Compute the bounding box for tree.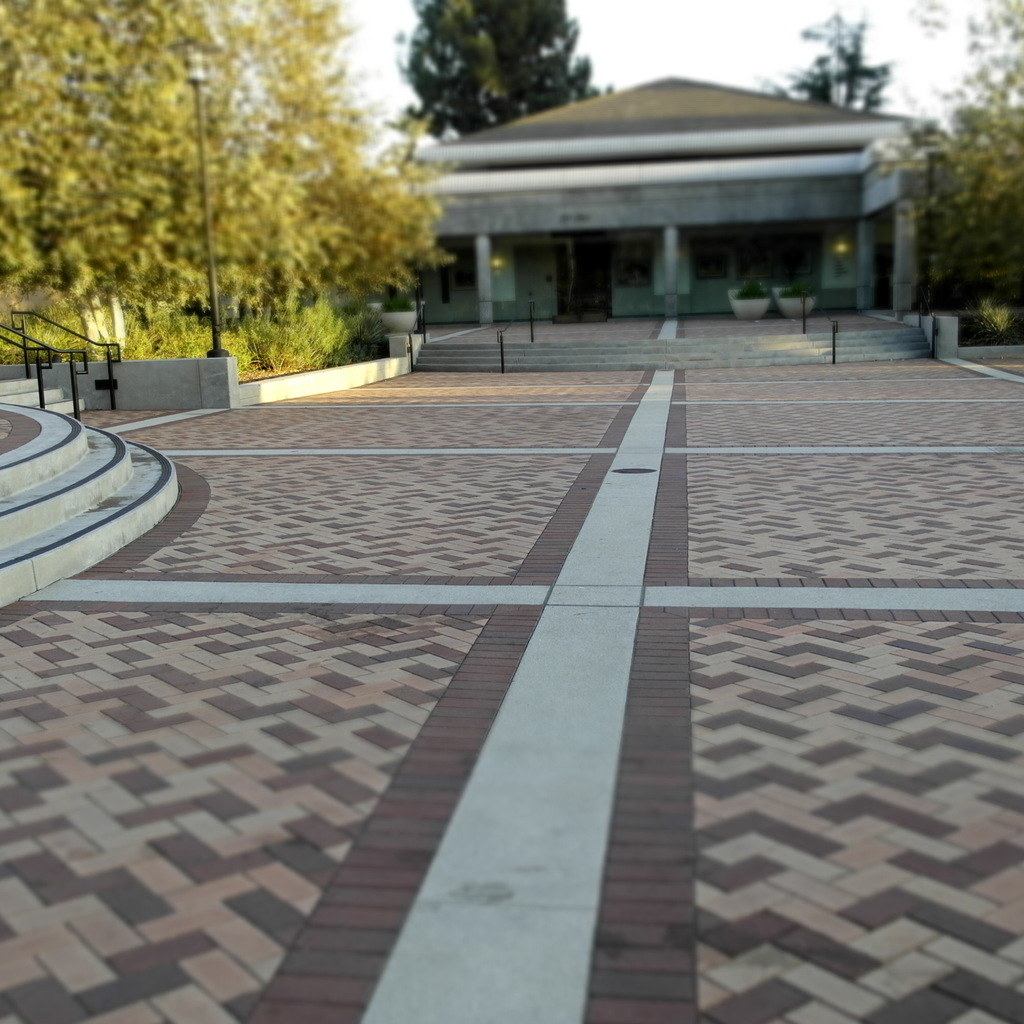
0 6 445 358.
